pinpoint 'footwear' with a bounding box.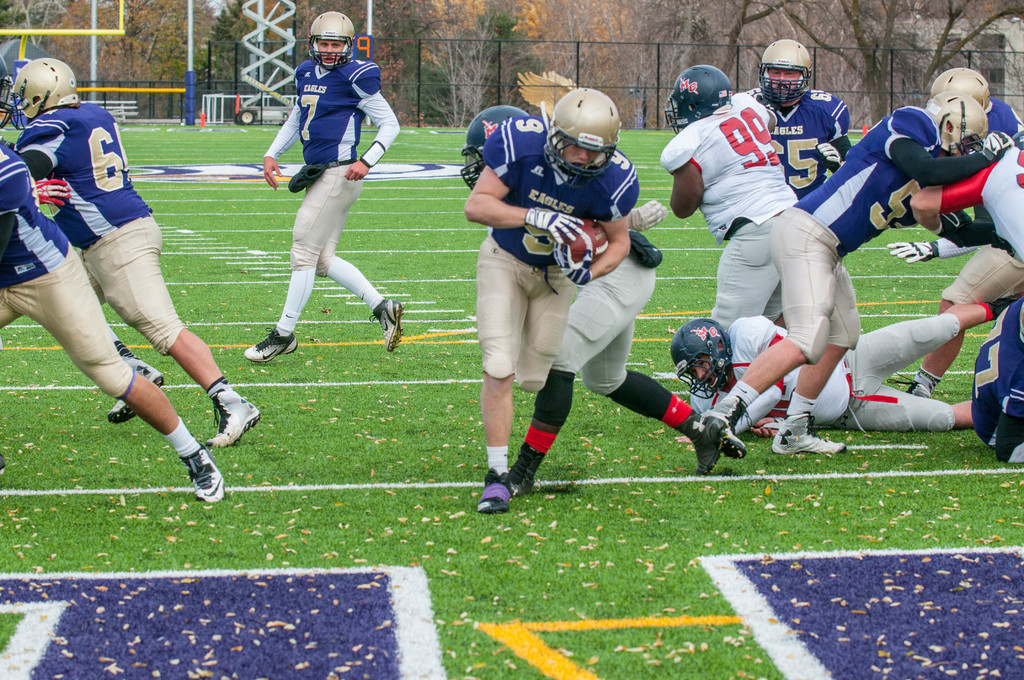
[502, 446, 545, 495].
